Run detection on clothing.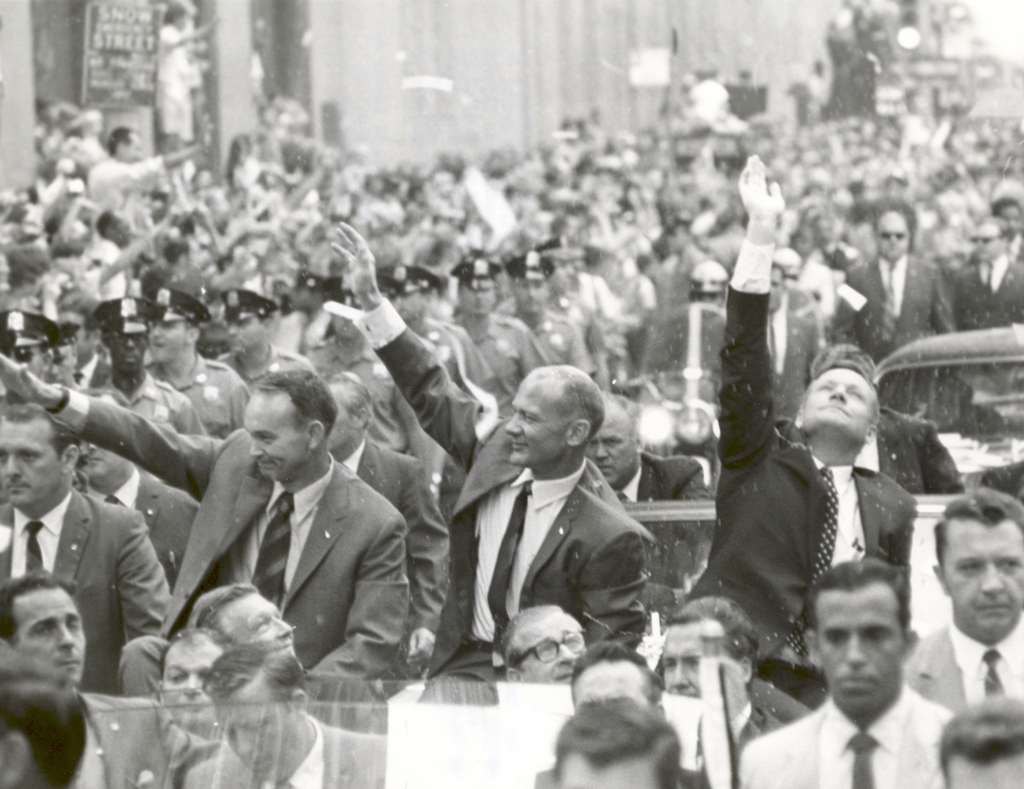
Result: rect(0, 478, 173, 693).
